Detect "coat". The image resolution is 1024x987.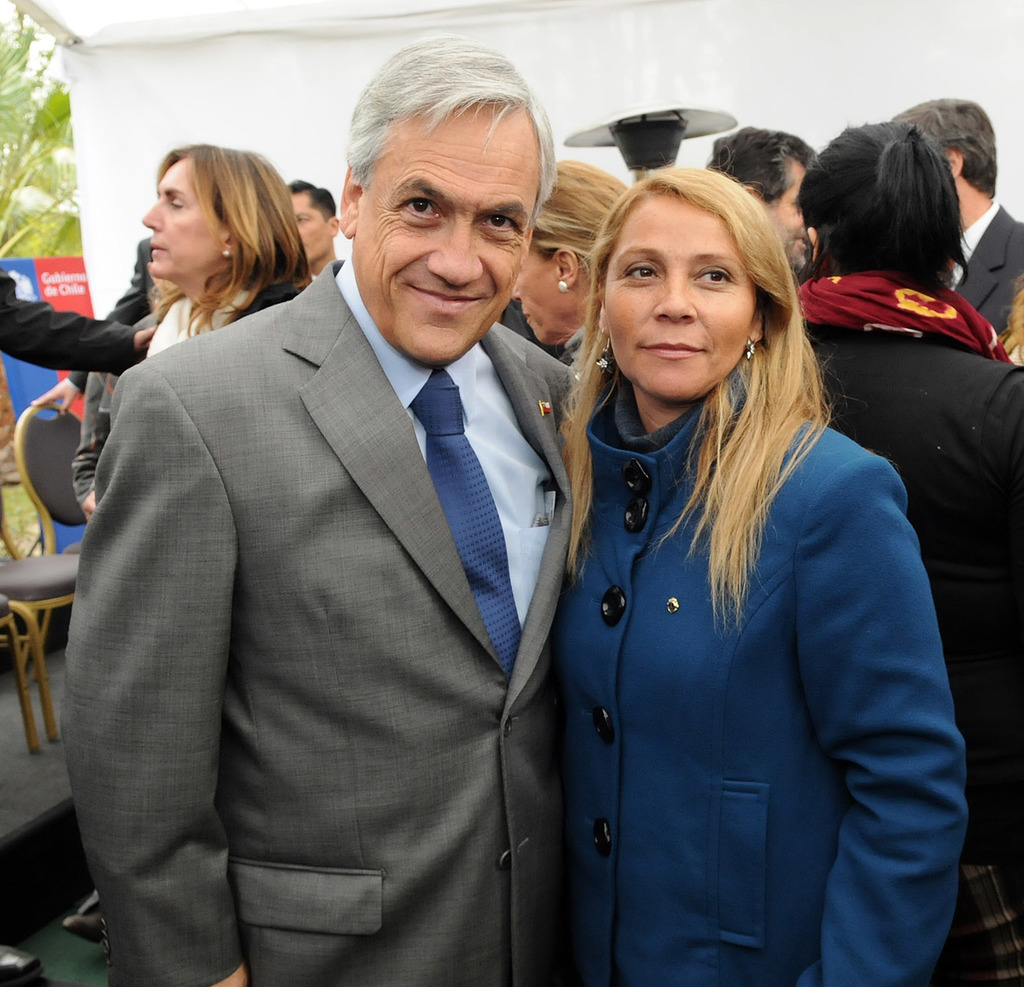
bbox=[55, 268, 584, 986].
